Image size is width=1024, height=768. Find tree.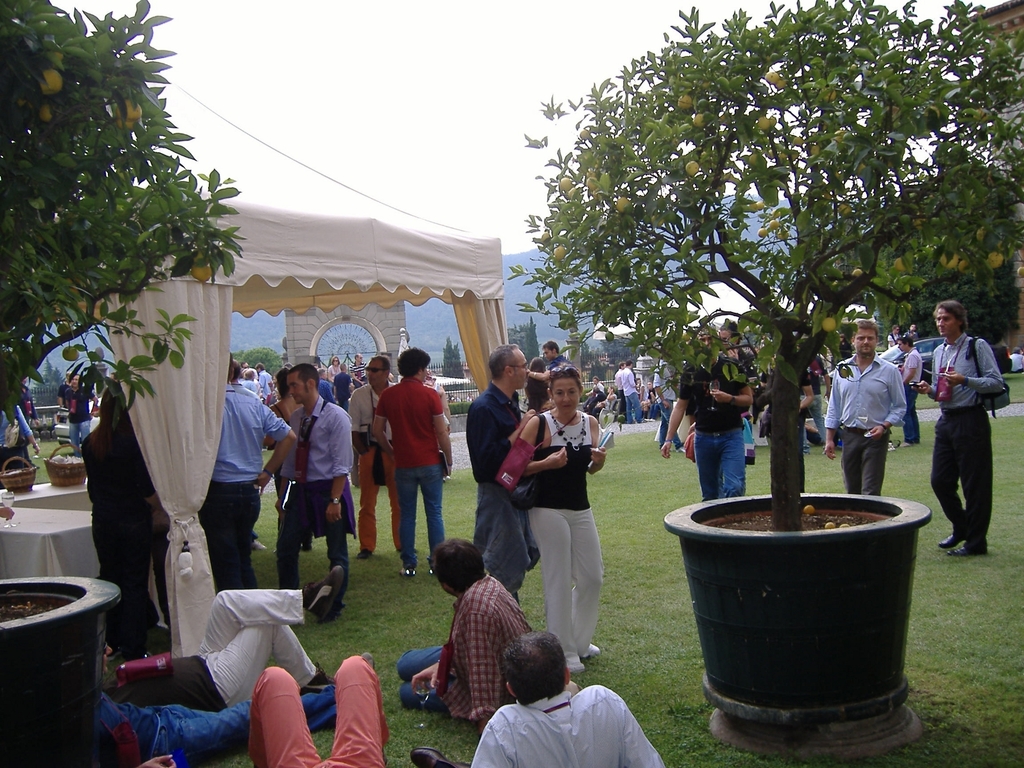
box=[441, 340, 466, 386].
